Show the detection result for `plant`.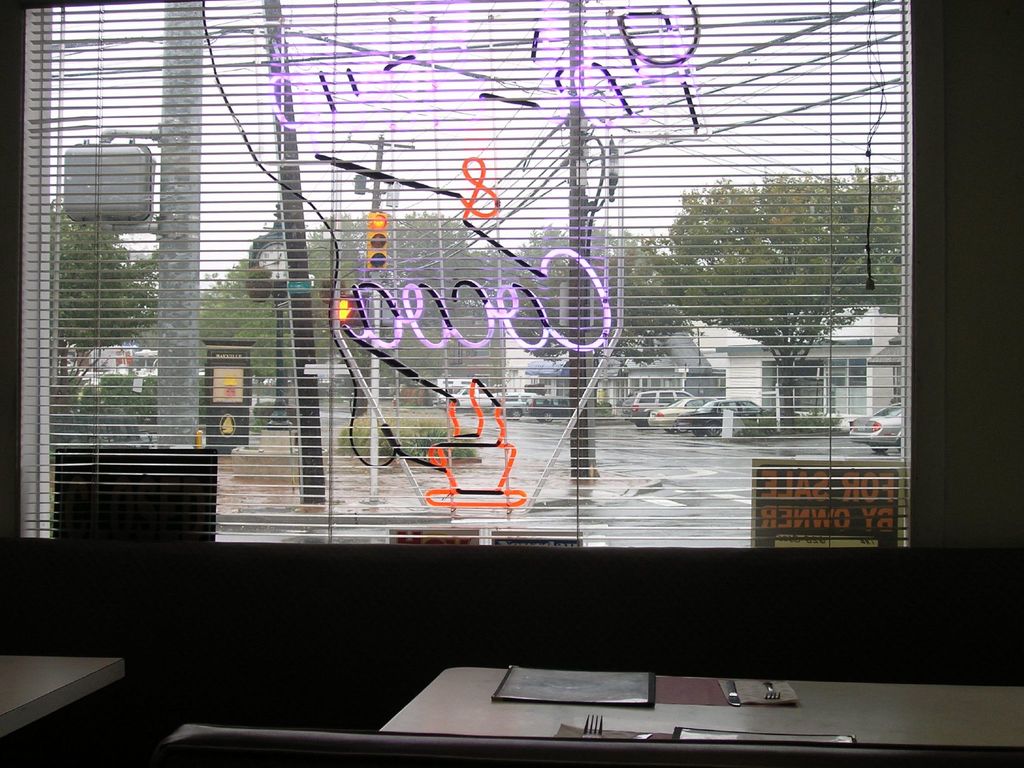
select_region(342, 407, 472, 460).
